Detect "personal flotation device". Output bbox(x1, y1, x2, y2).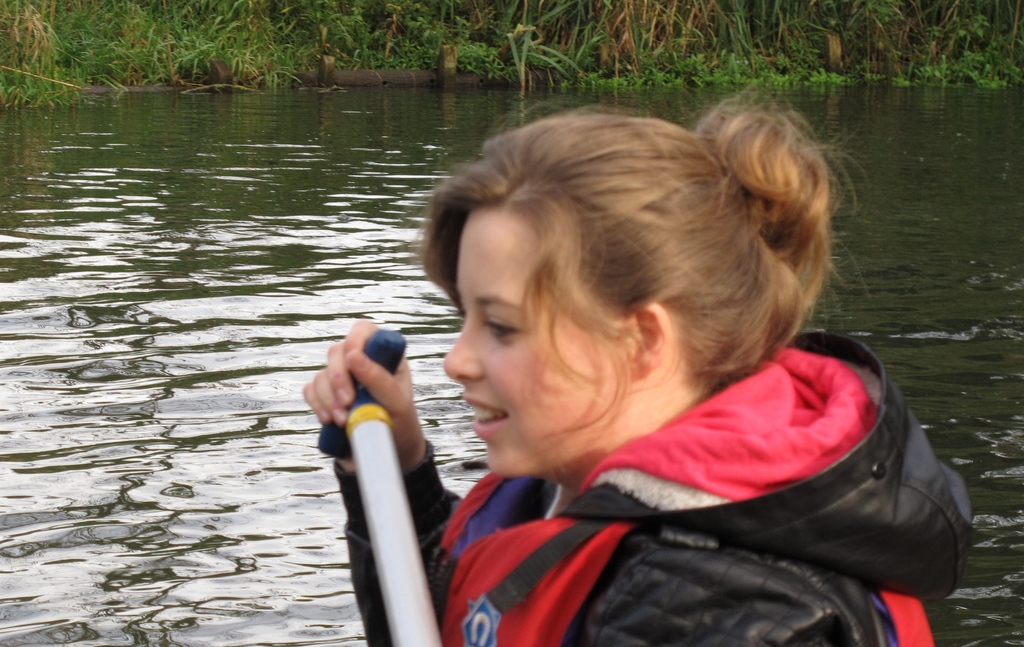
bbox(328, 324, 984, 646).
